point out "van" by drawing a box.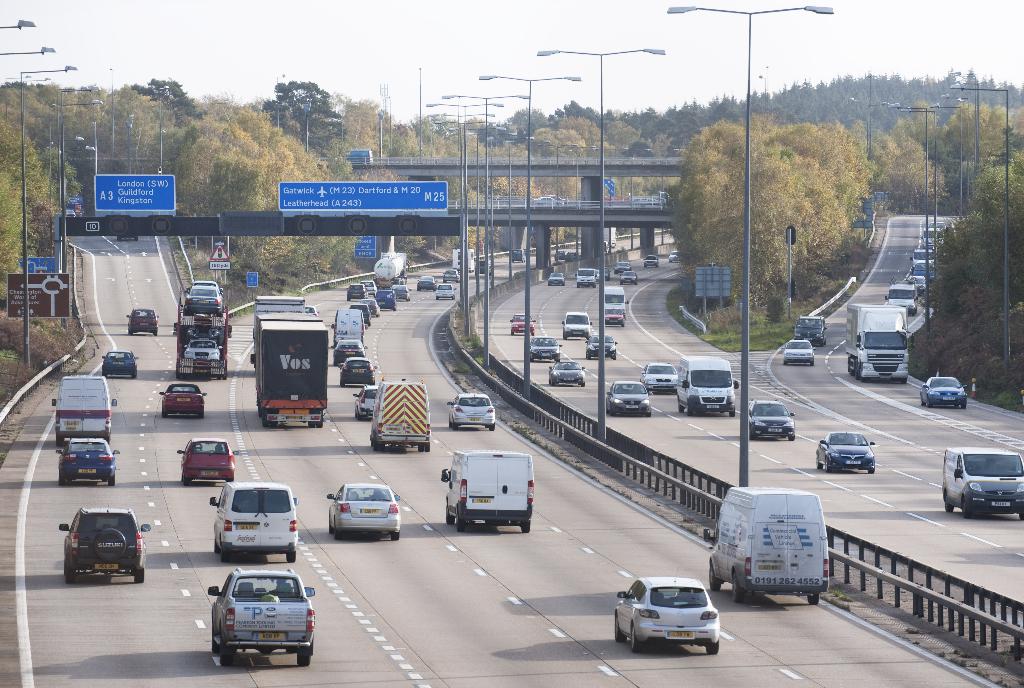
x1=50 y1=375 x2=121 y2=441.
